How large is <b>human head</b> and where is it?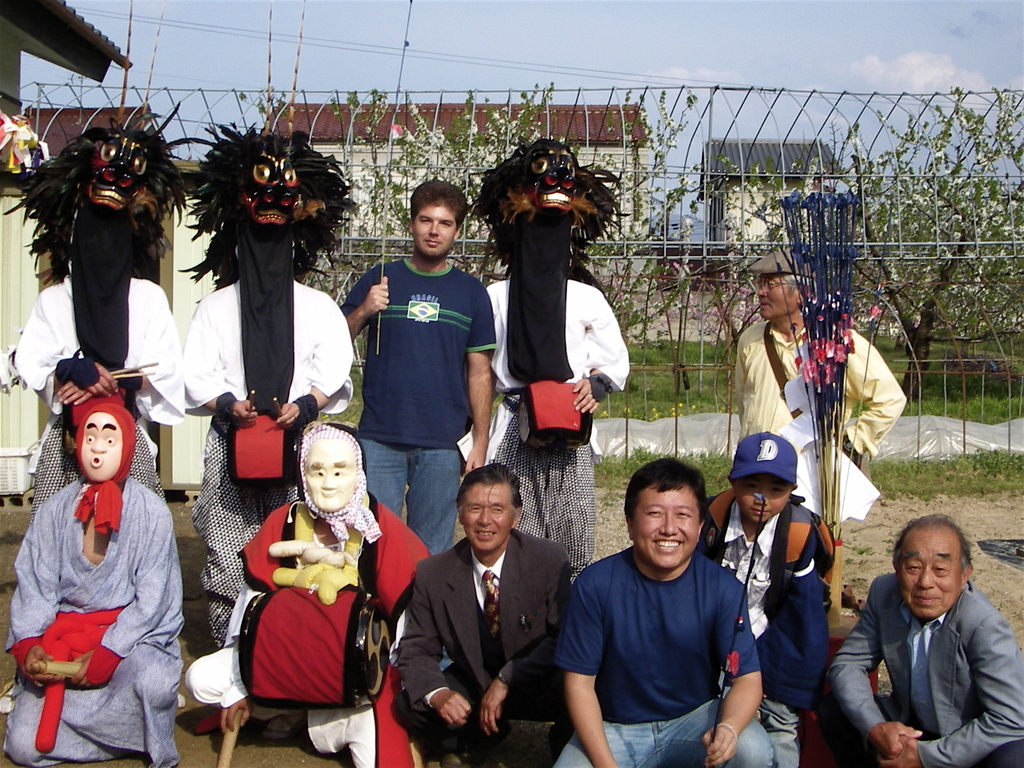
Bounding box: Rect(456, 462, 527, 552).
